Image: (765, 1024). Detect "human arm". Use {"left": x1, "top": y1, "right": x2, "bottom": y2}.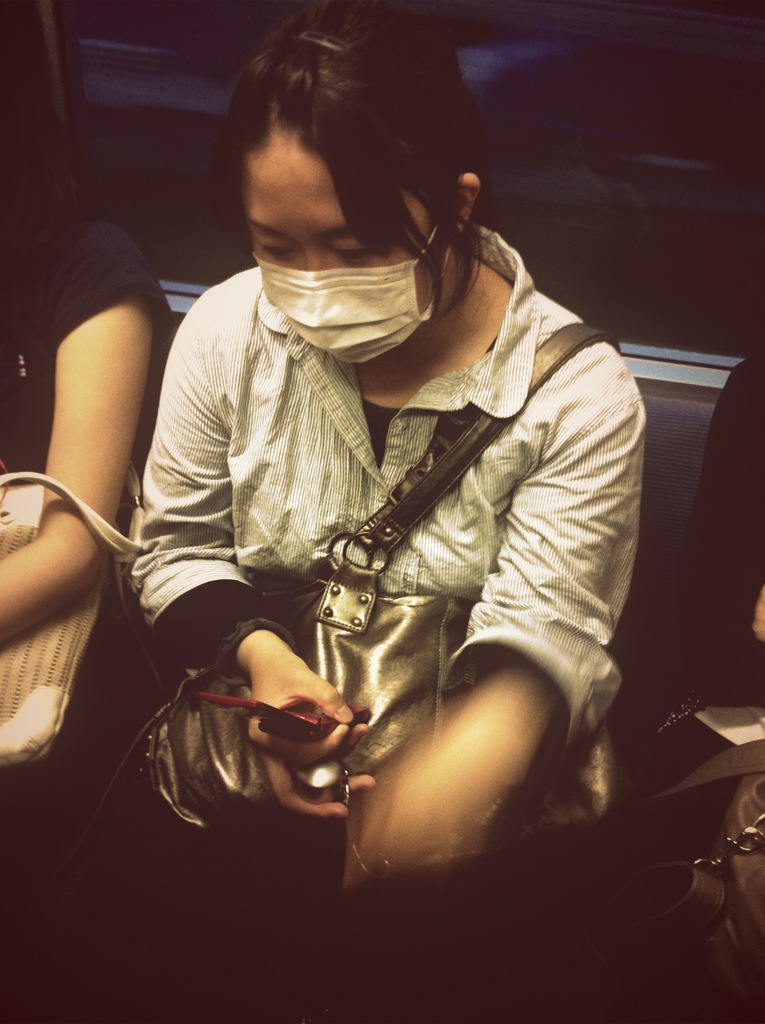
{"left": 133, "top": 283, "right": 395, "bottom": 830}.
